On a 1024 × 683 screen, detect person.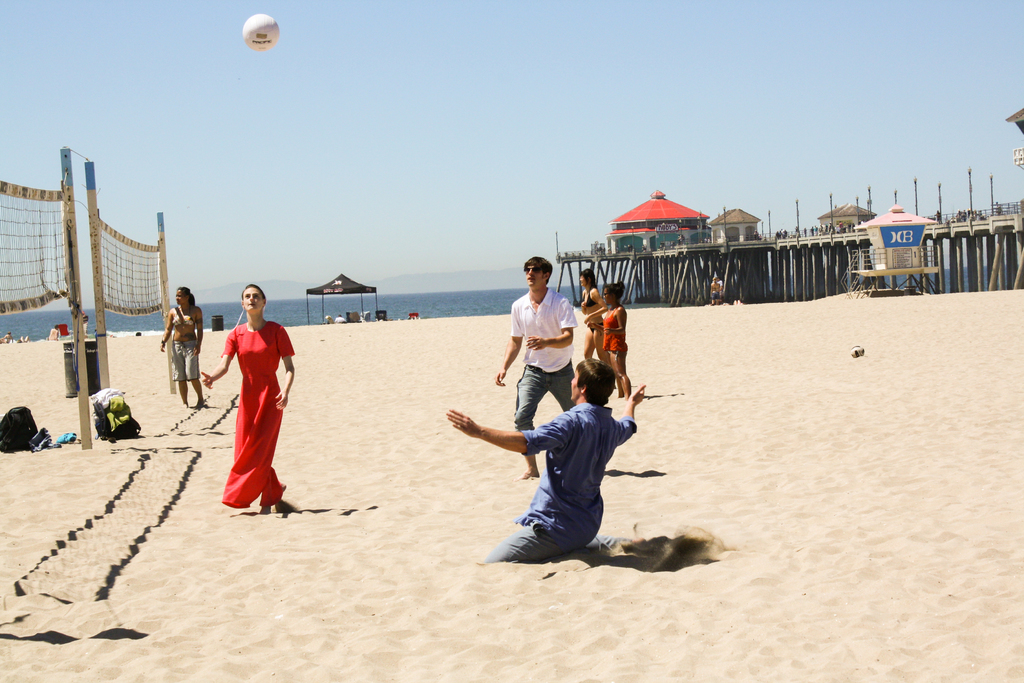
495/254/577/475.
